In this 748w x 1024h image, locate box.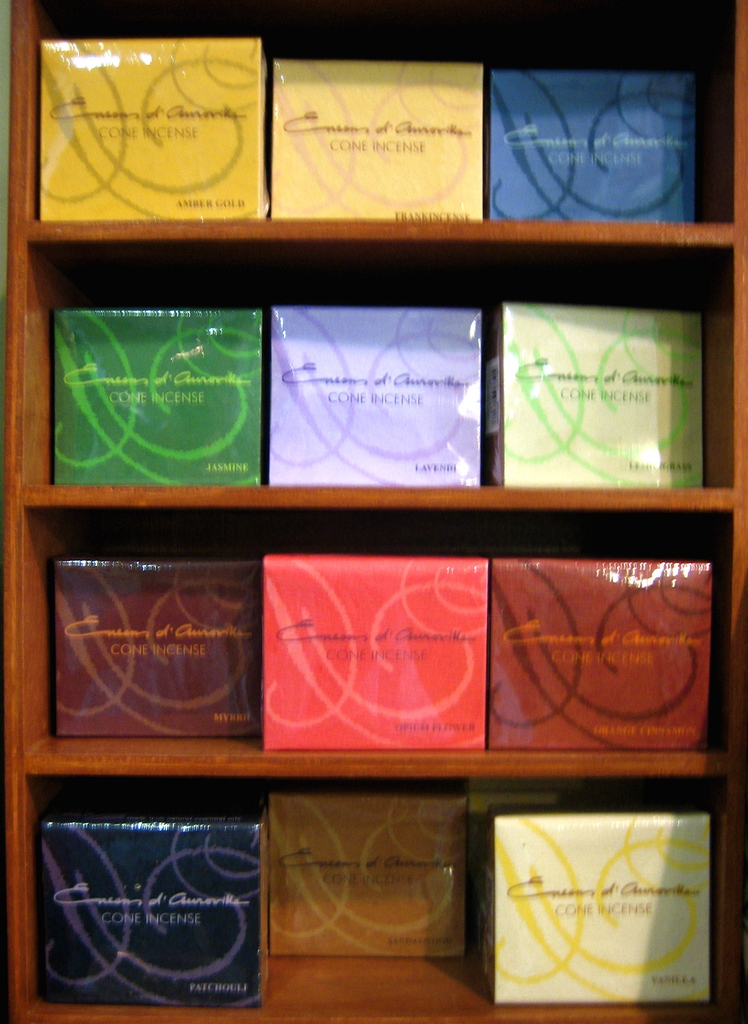
Bounding box: left=268, top=296, right=477, bottom=488.
